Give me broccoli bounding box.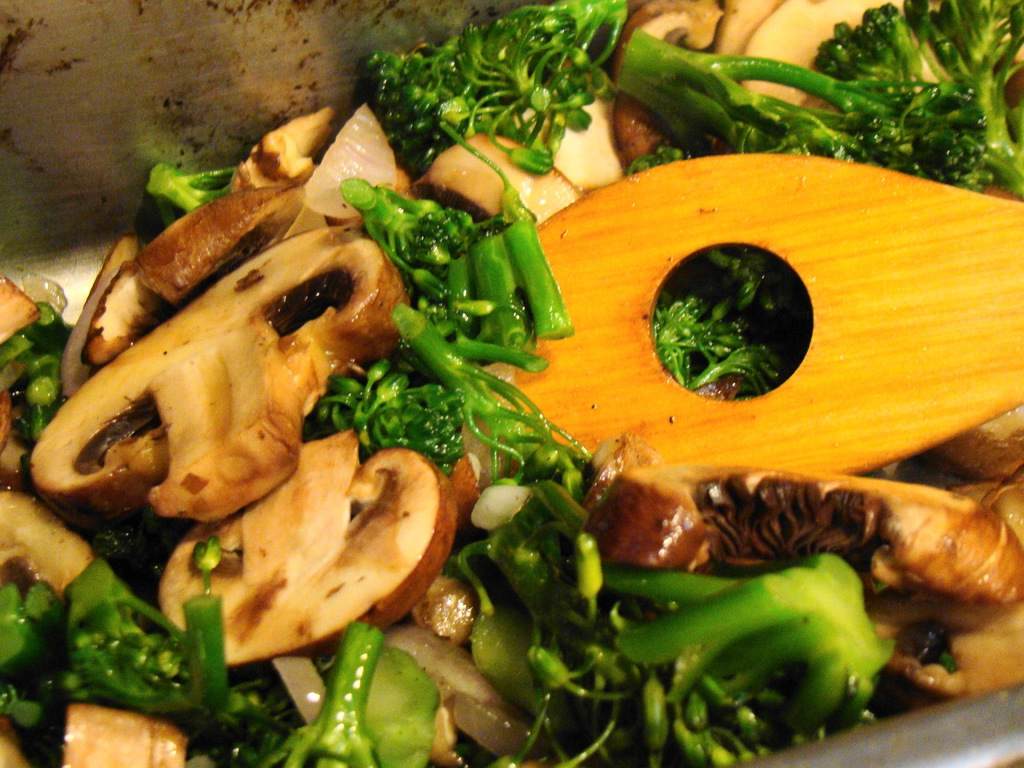
[264,616,388,767].
